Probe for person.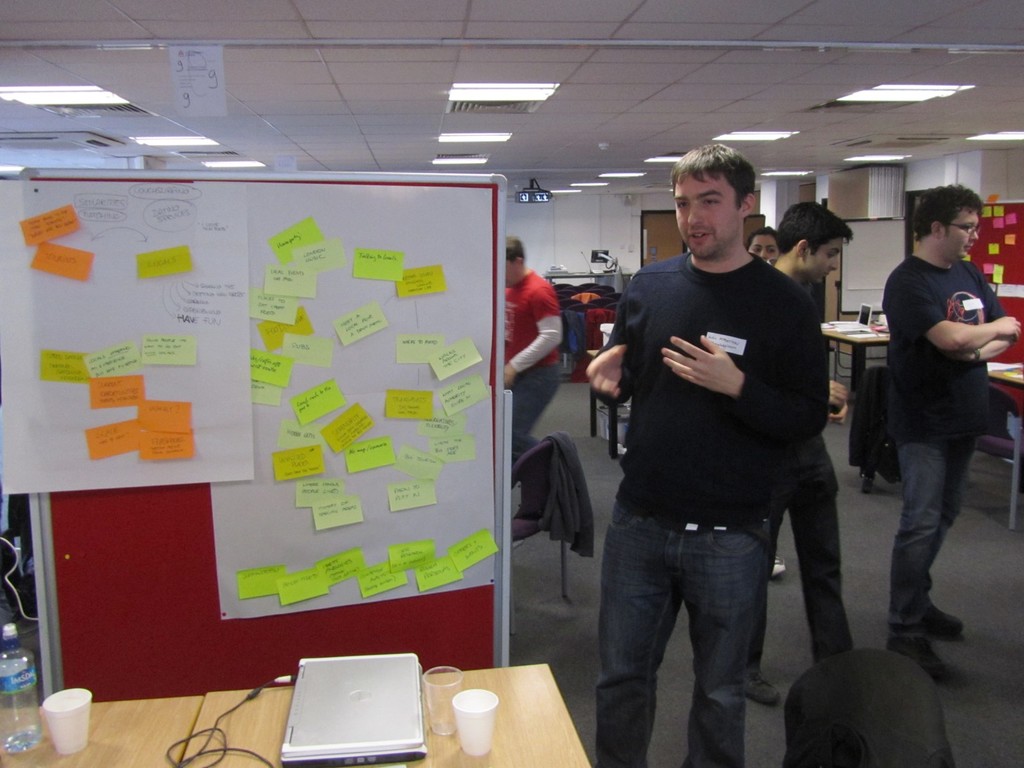
Probe result: l=567, t=138, r=826, b=767.
